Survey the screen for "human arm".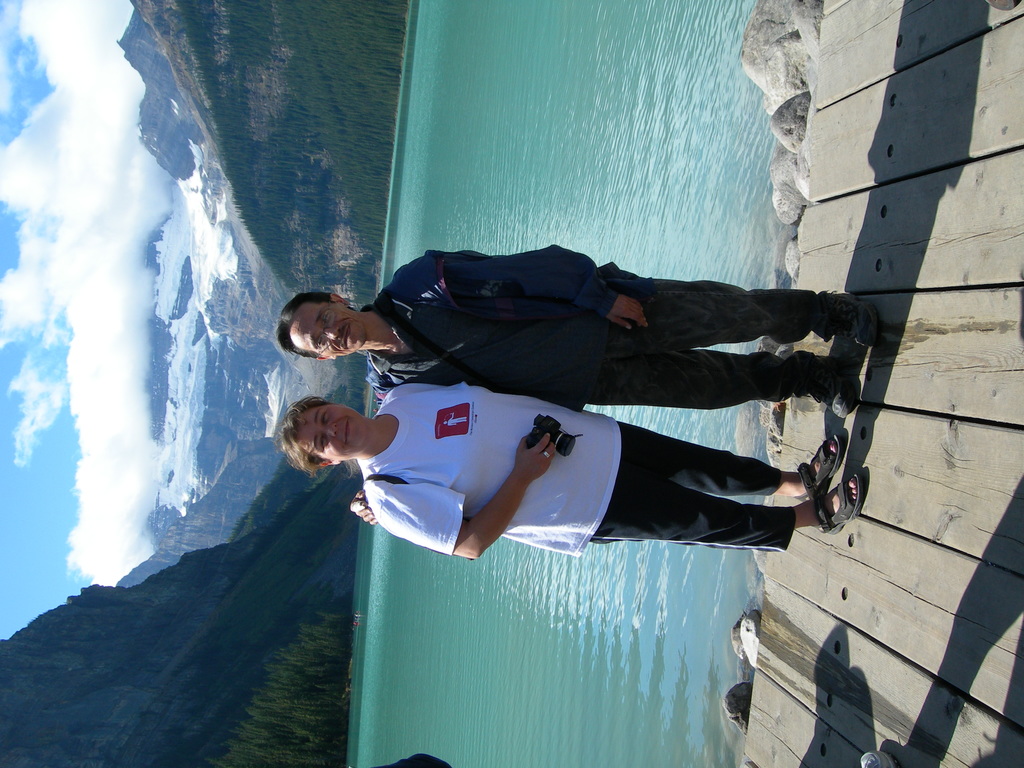
Survey found: <box>394,242,650,330</box>.
